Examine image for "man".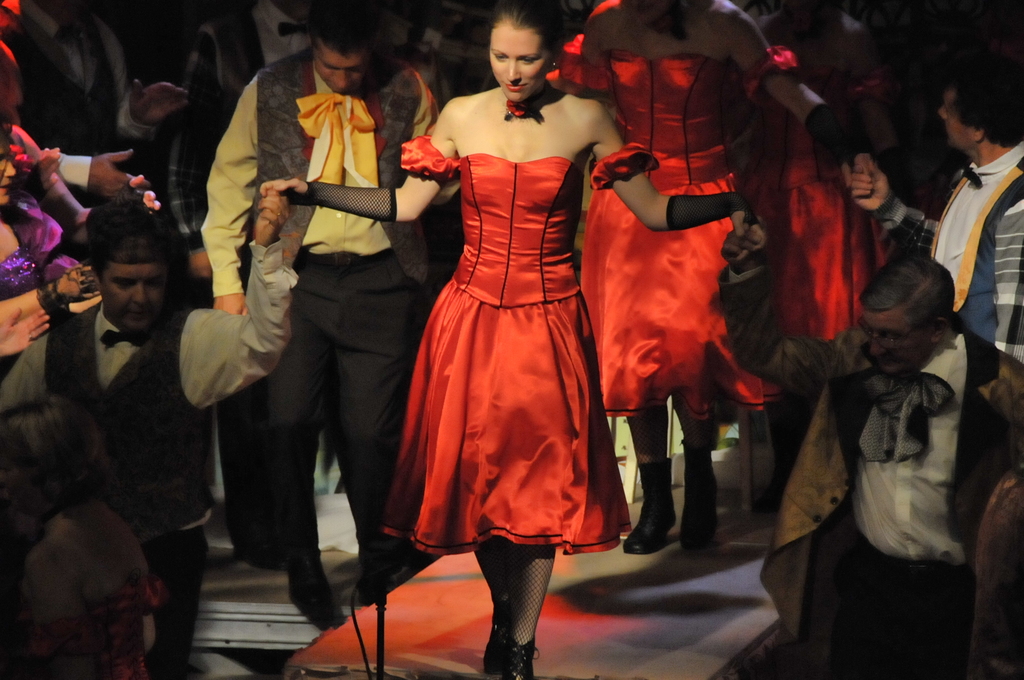
Examination result: rect(201, 0, 461, 627).
